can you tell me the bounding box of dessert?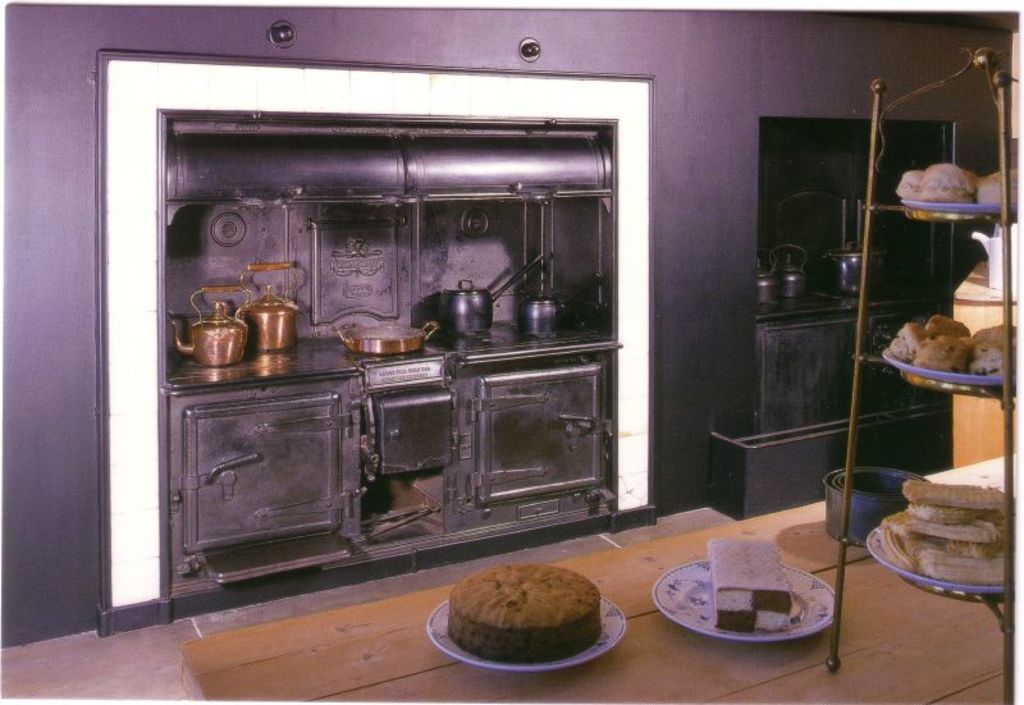
705, 537, 797, 632.
